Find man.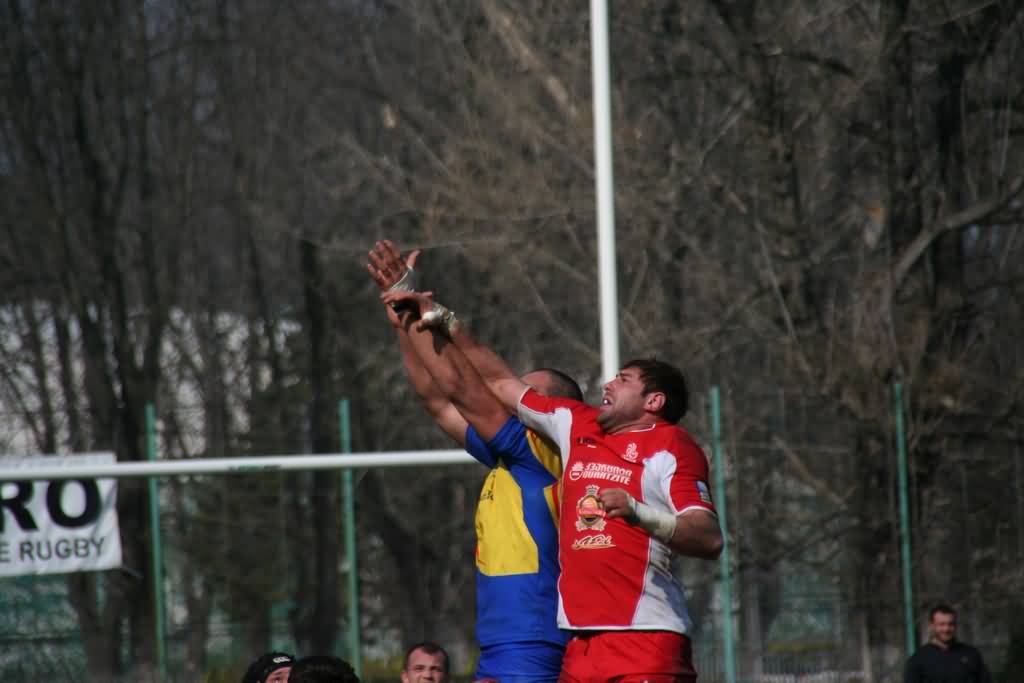
x1=400 y1=645 x2=450 y2=682.
